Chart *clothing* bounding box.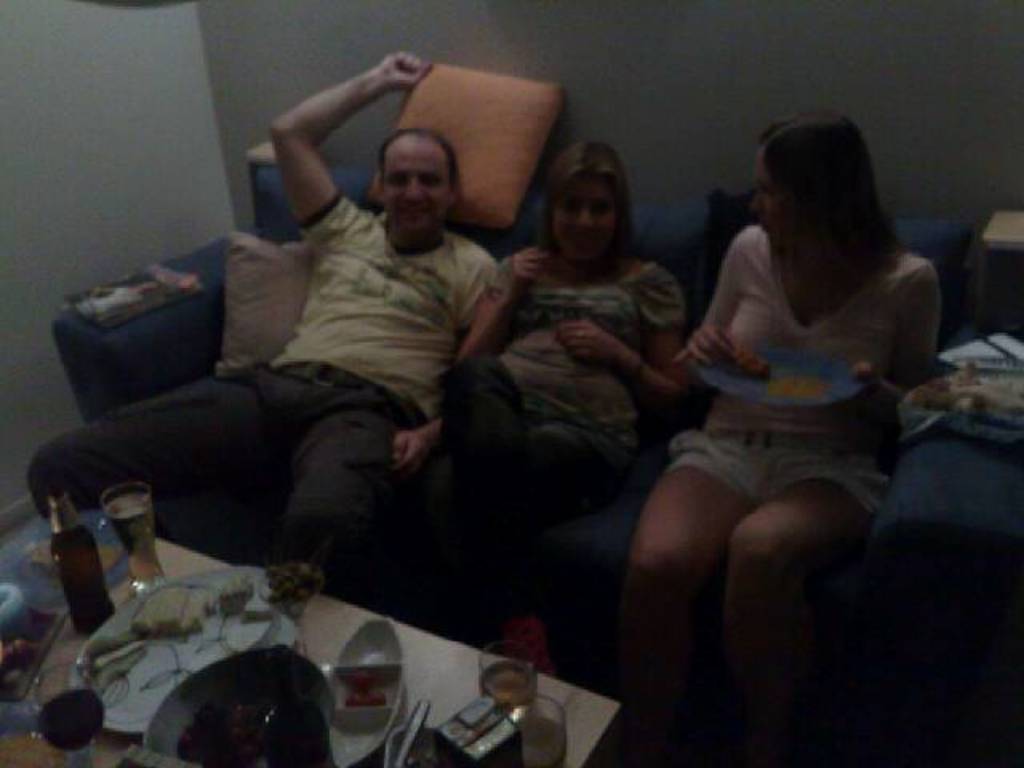
Charted: region(659, 229, 952, 533).
